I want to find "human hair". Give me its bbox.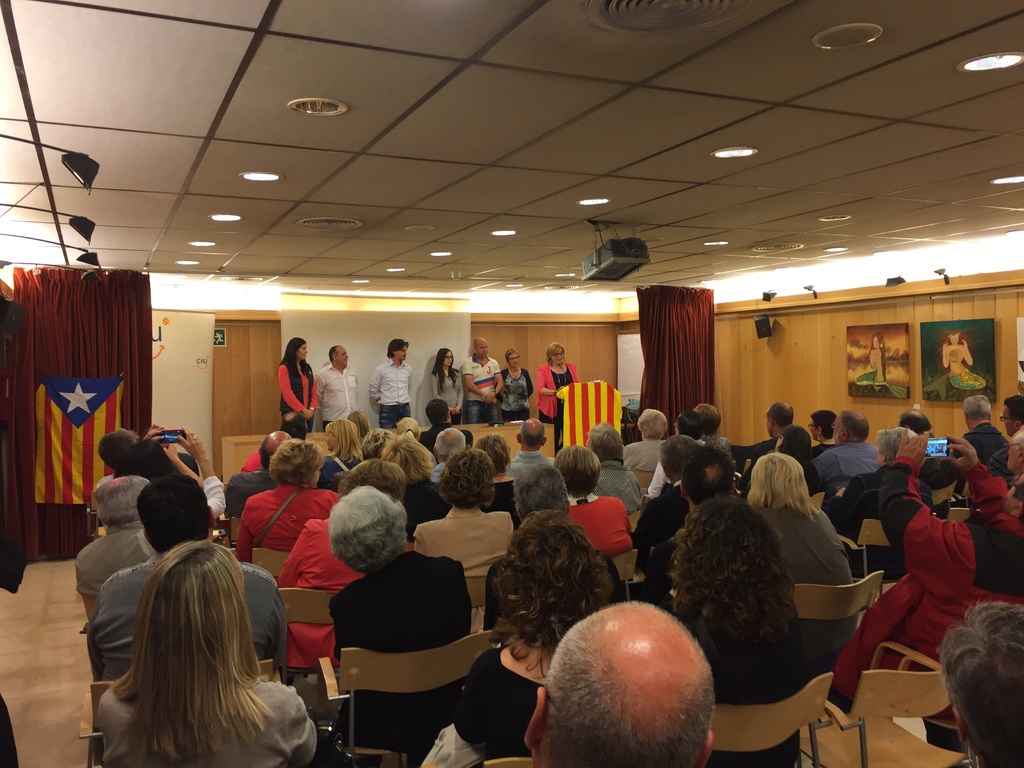
crop(783, 425, 817, 492).
